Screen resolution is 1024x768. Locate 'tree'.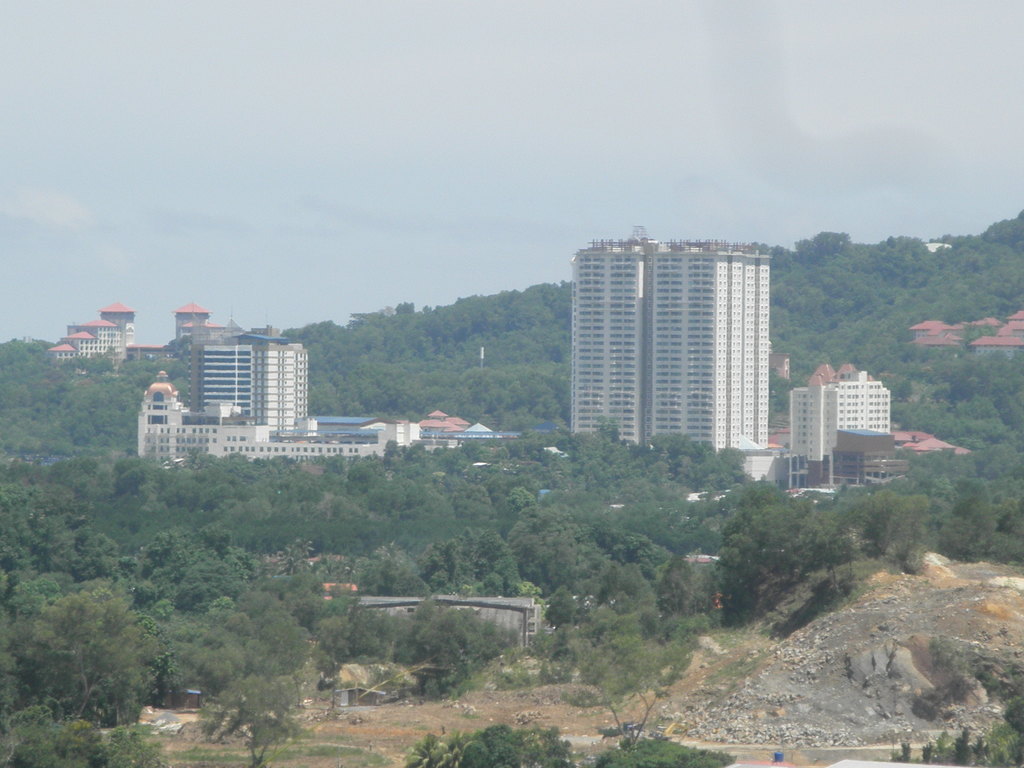
(left=175, top=597, right=310, bottom=719).
